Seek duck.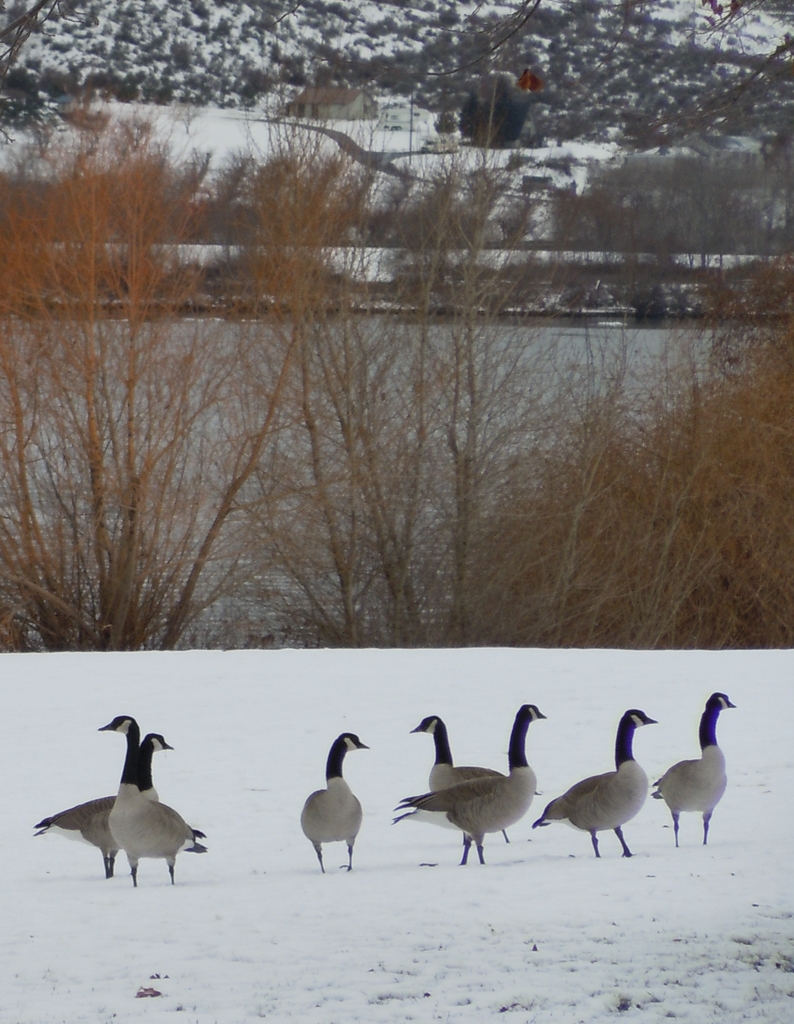
locate(96, 708, 210, 884).
